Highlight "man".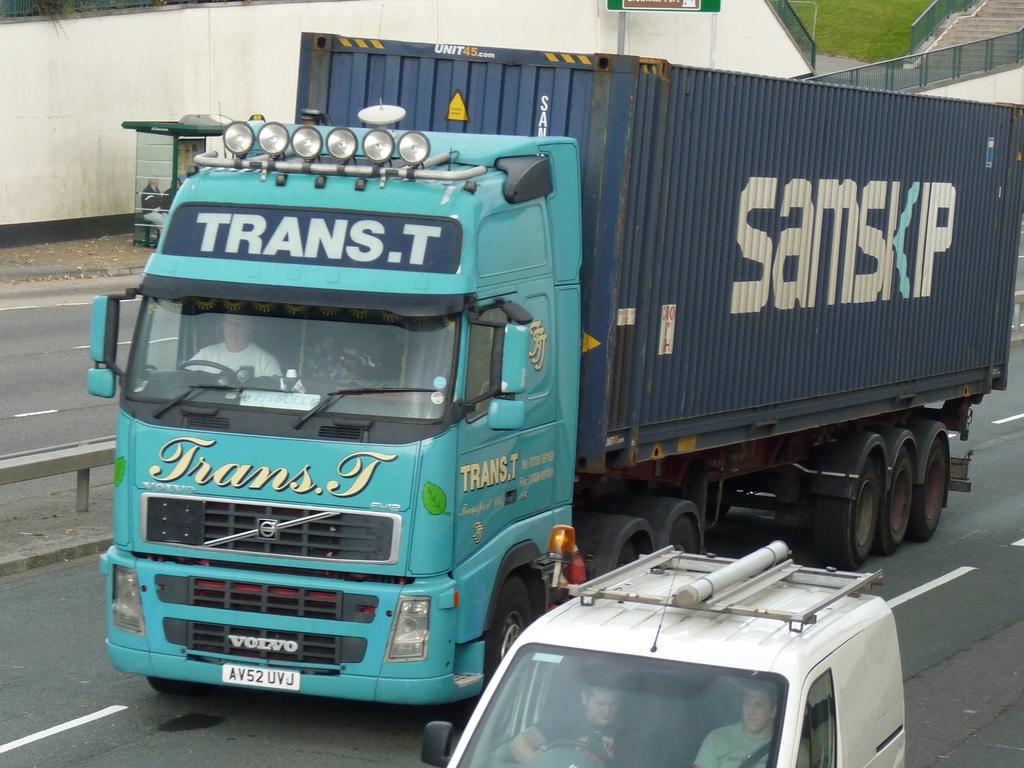
Highlighted region: [180, 306, 287, 378].
